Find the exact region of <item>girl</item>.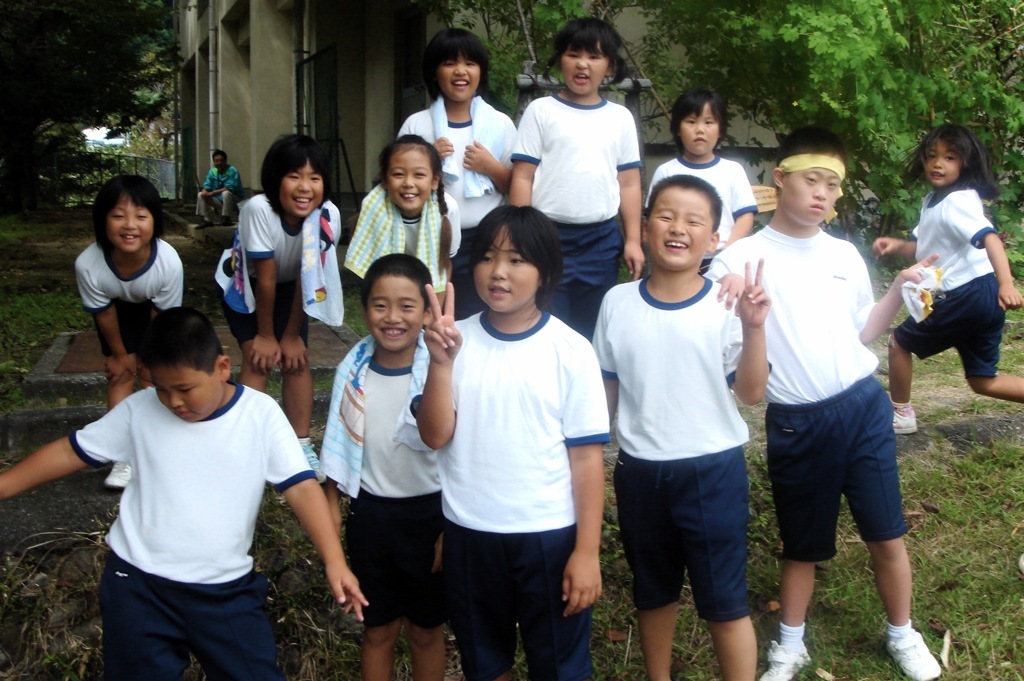
Exact region: crop(224, 126, 344, 505).
